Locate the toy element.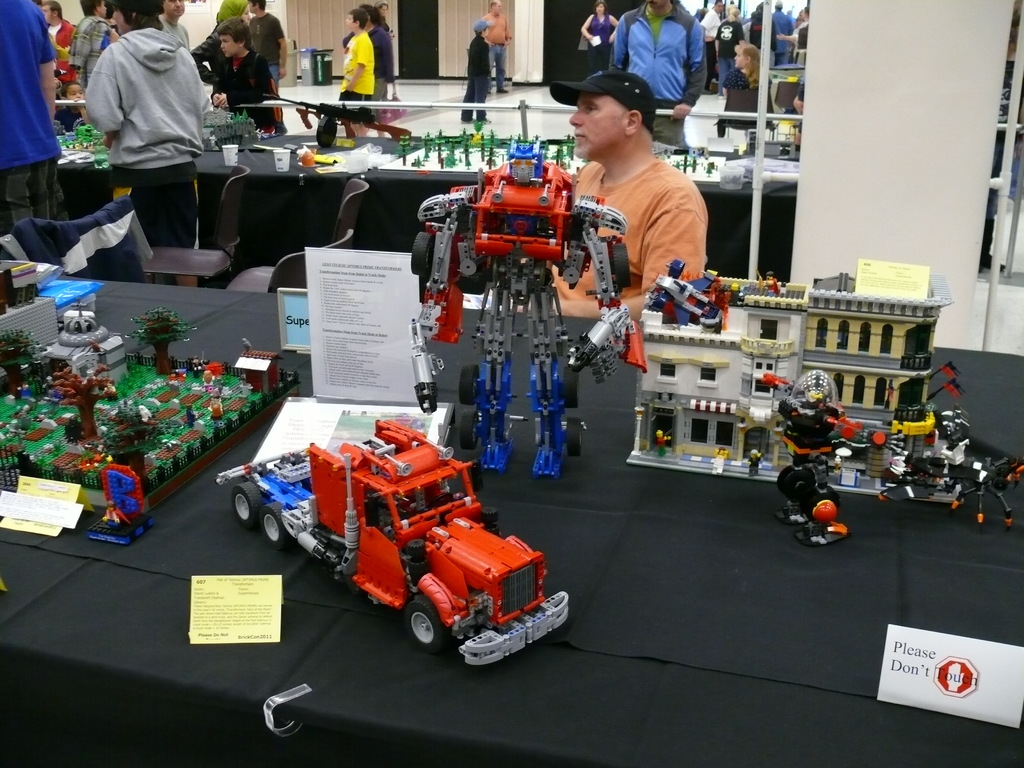
Element bbox: [left=258, top=408, right=560, bottom=667].
